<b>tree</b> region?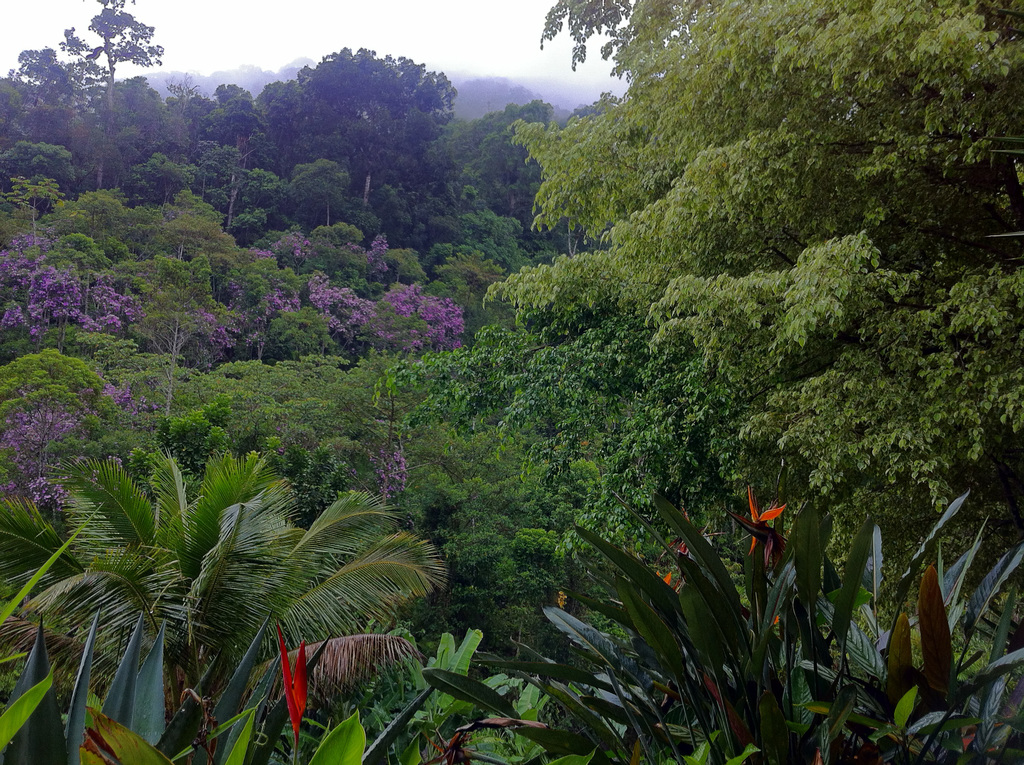
select_region(456, 87, 566, 250)
